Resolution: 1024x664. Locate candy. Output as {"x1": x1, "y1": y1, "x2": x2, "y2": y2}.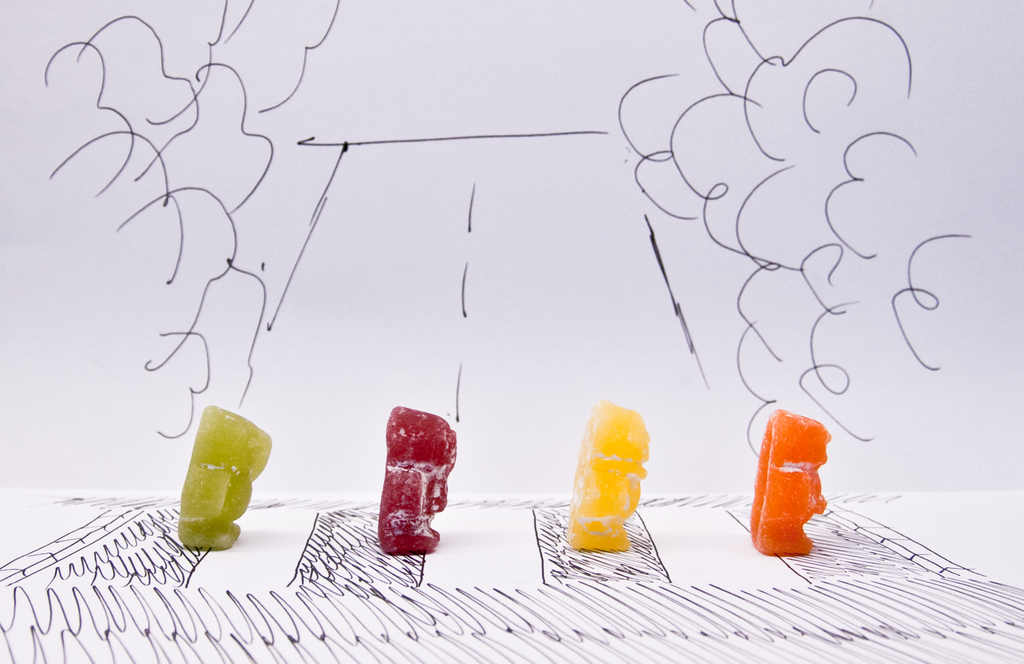
{"x1": 180, "y1": 407, "x2": 279, "y2": 542}.
